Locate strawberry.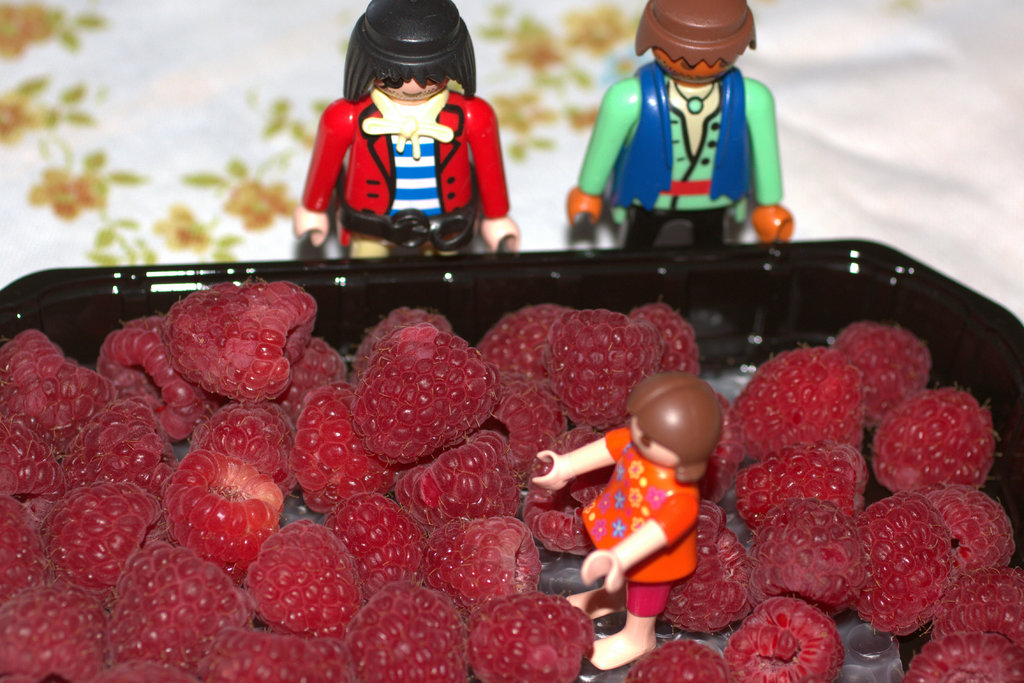
Bounding box: region(912, 492, 1021, 570).
